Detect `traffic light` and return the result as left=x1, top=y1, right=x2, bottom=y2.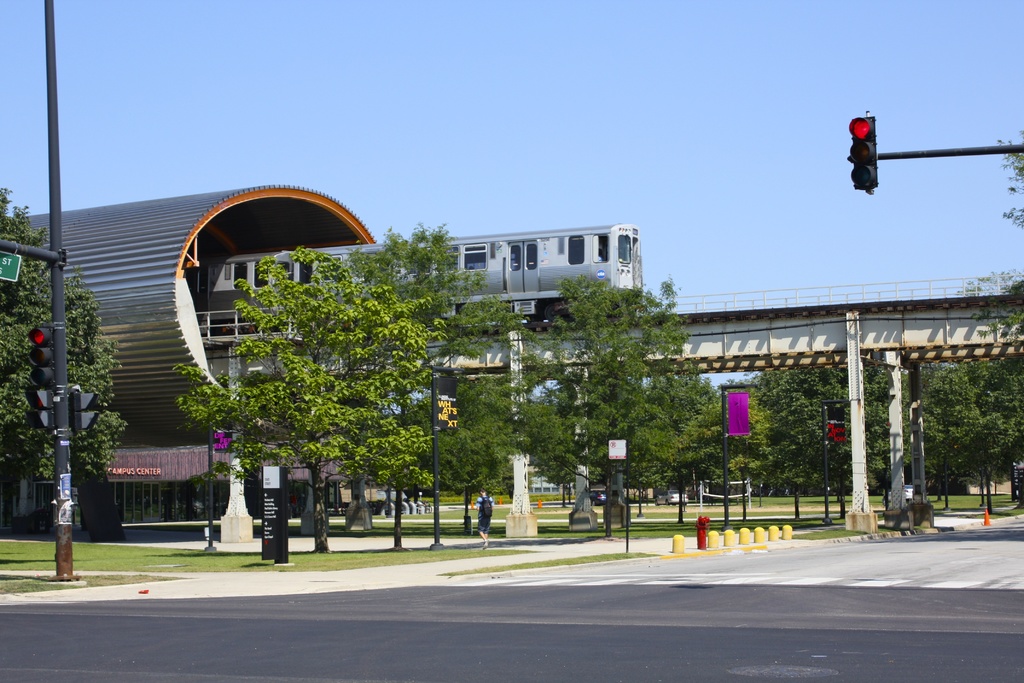
left=72, top=392, right=101, bottom=432.
